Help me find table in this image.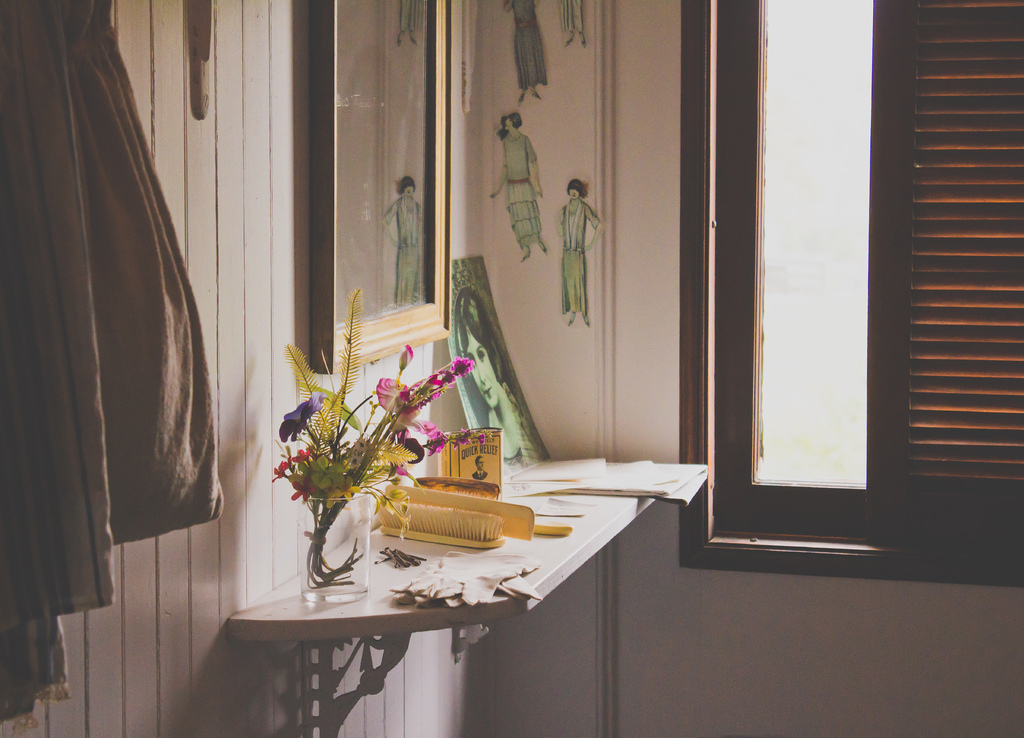
Found it: [234,457,655,737].
